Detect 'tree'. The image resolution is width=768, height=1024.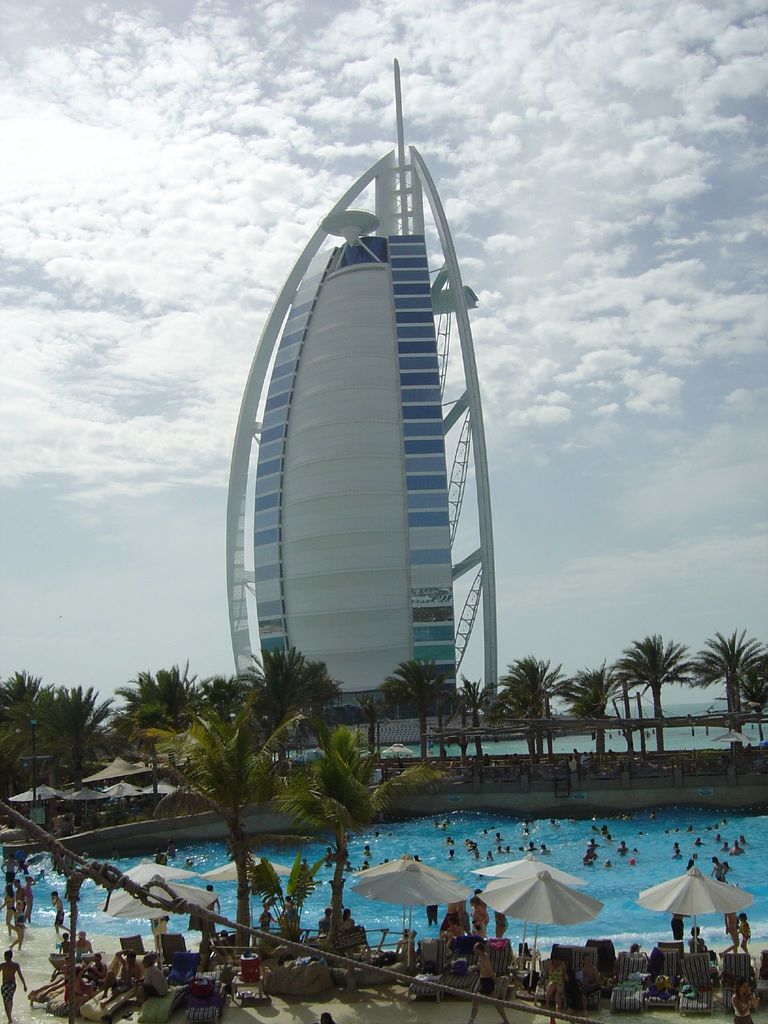
pyautogui.locateOnScreen(282, 734, 462, 958).
